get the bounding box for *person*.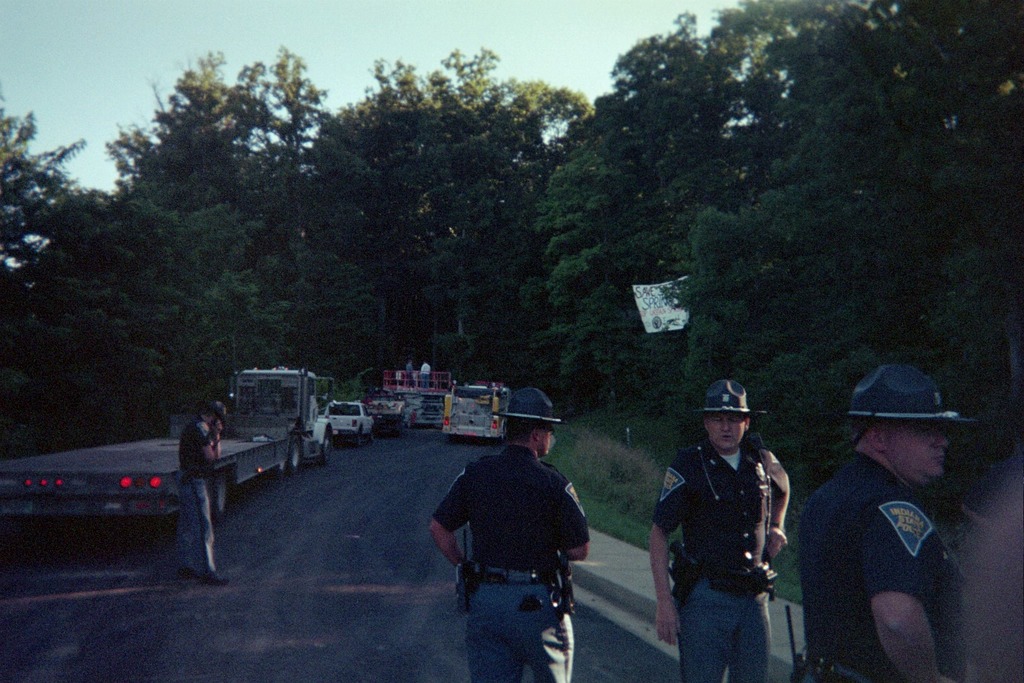
bbox=(176, 402, 243, 590).
